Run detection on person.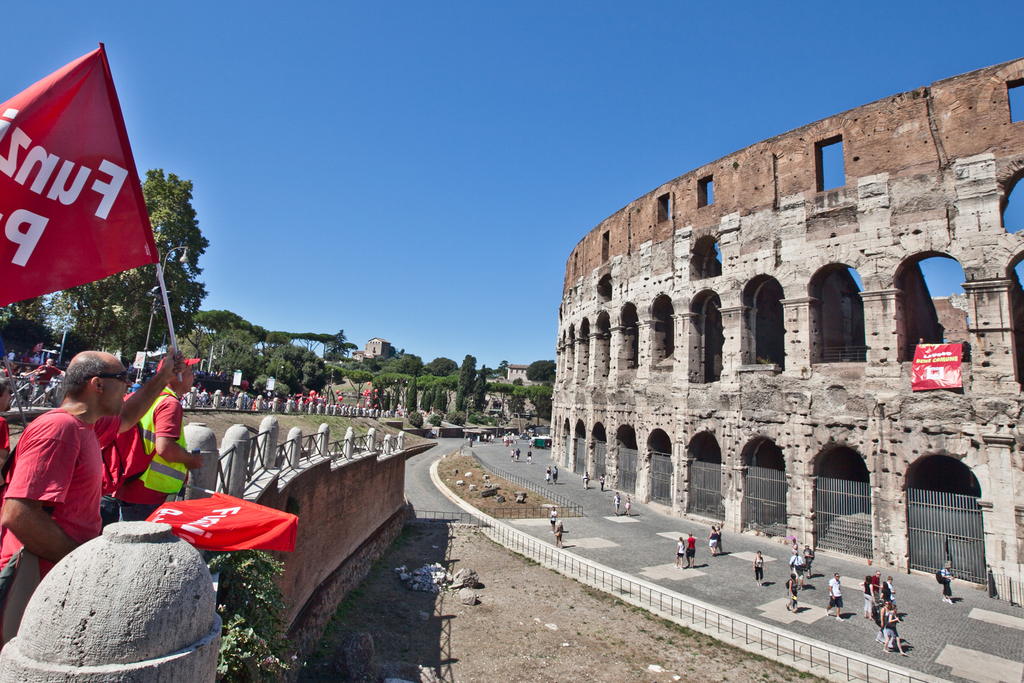
Result: [x1=961, y1=340, x2=971, y2=359].
